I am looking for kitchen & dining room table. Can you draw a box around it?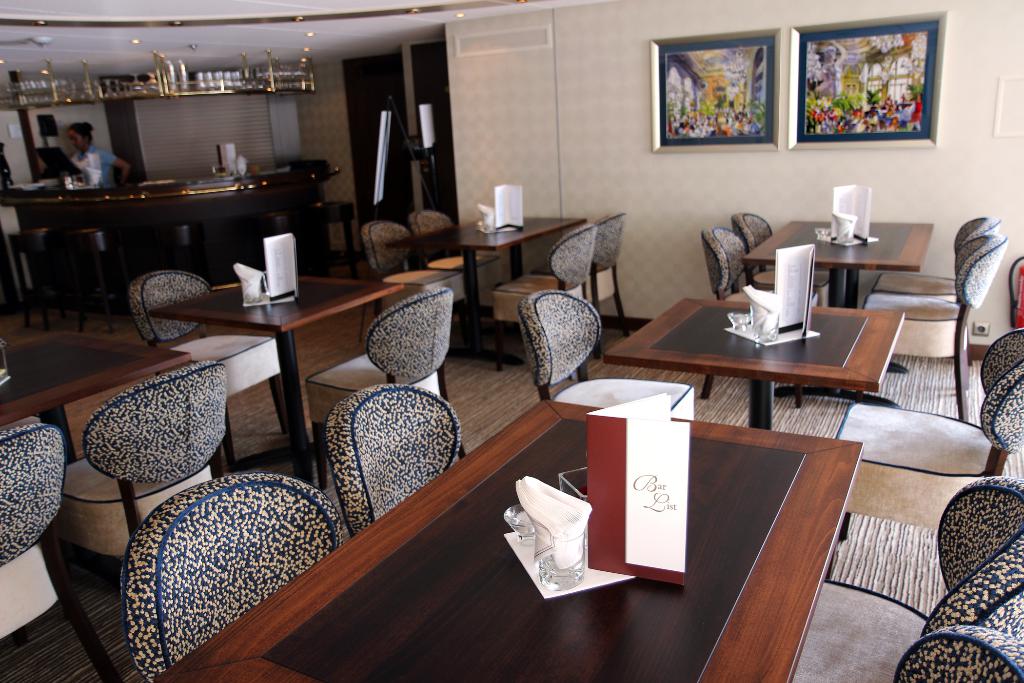
Sure, the bounding box is bbox=(154, 397, 865, 682).
